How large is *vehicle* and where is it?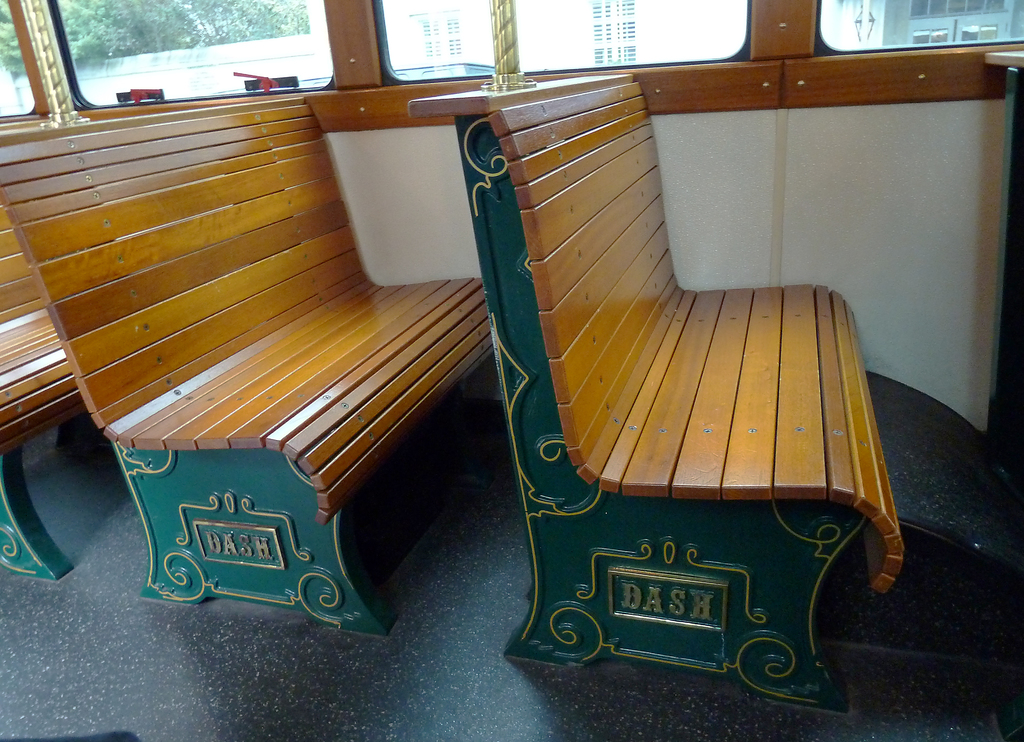
Bounding box: Rect(0, 0, 1023, 741).
